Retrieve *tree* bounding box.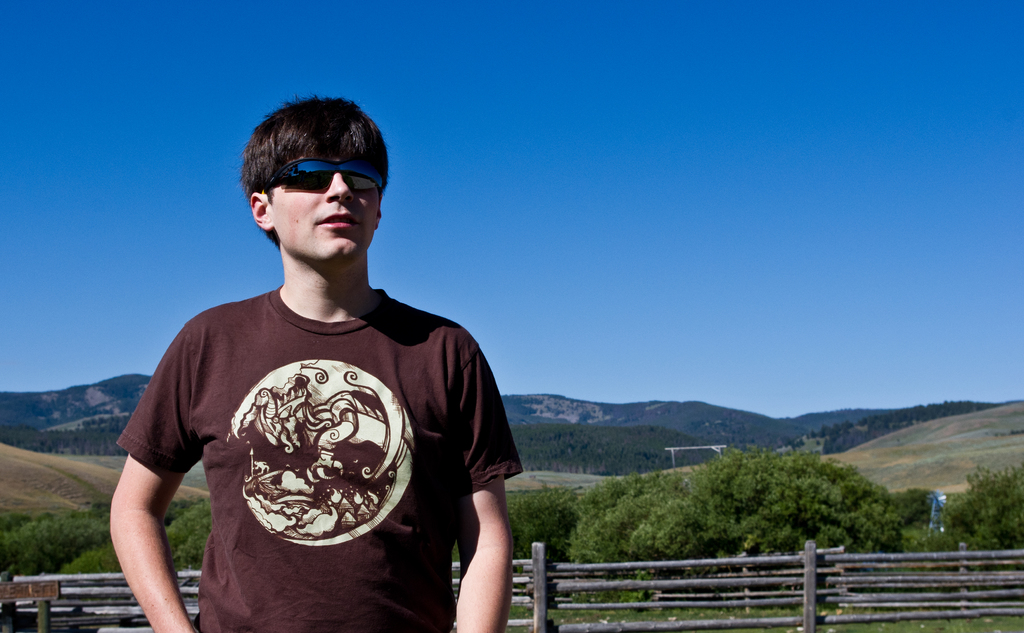
Bounding box: BBox(935, 464, 1023, 551).
